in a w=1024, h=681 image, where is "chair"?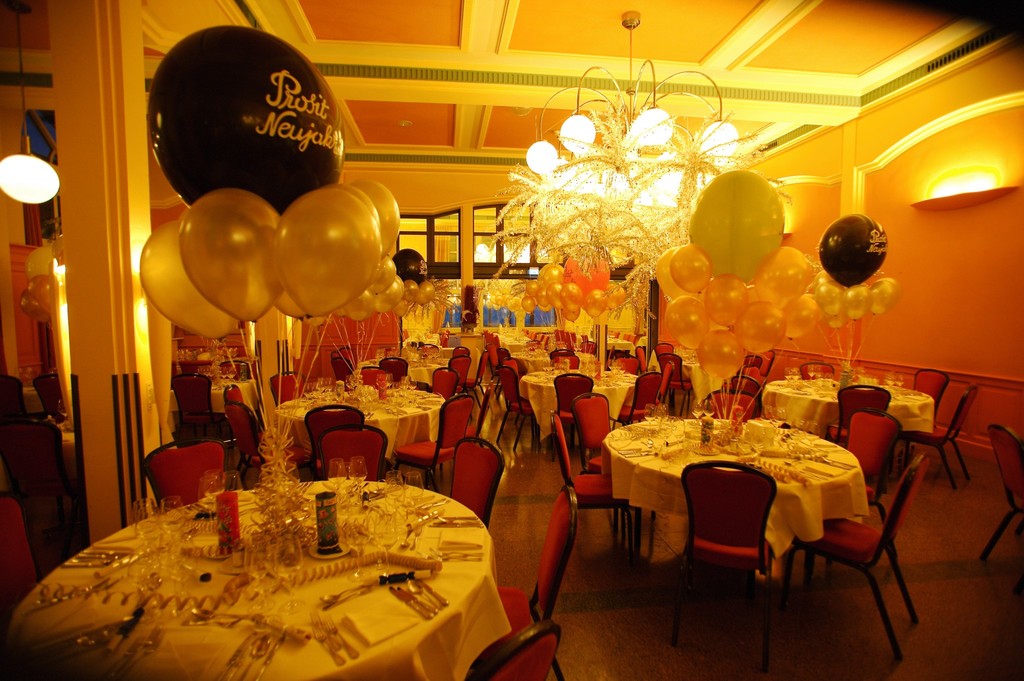
rect(355, 360, 388, 396).
